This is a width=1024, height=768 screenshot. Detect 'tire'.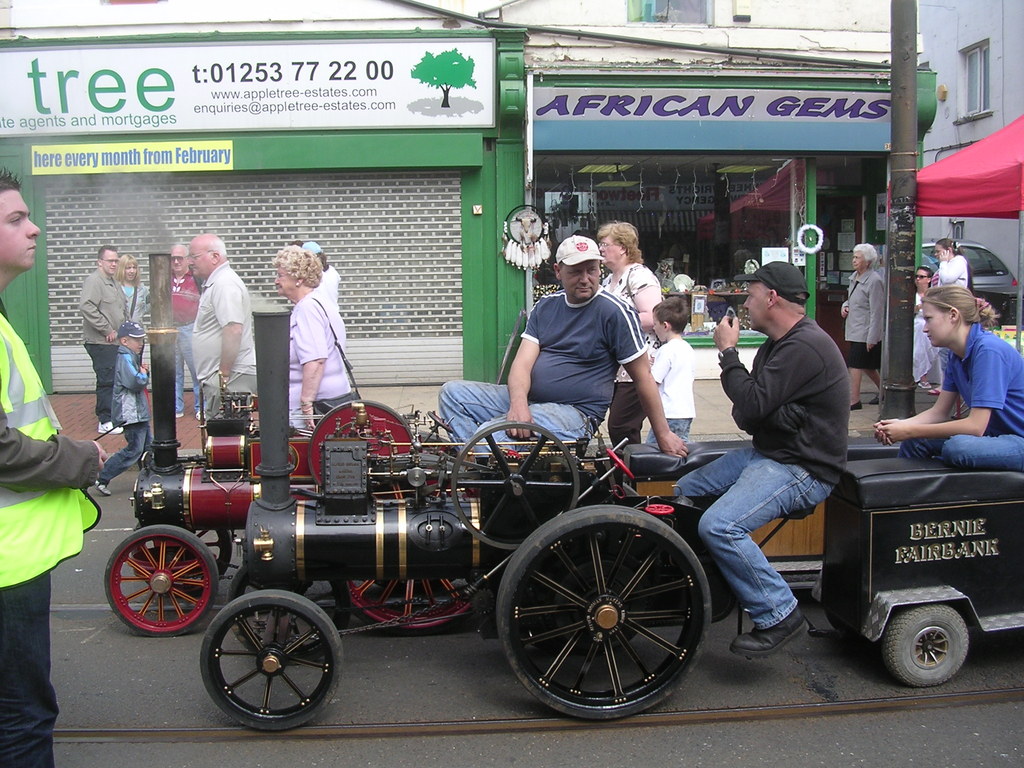
<box>490,503,714,717</box>.
